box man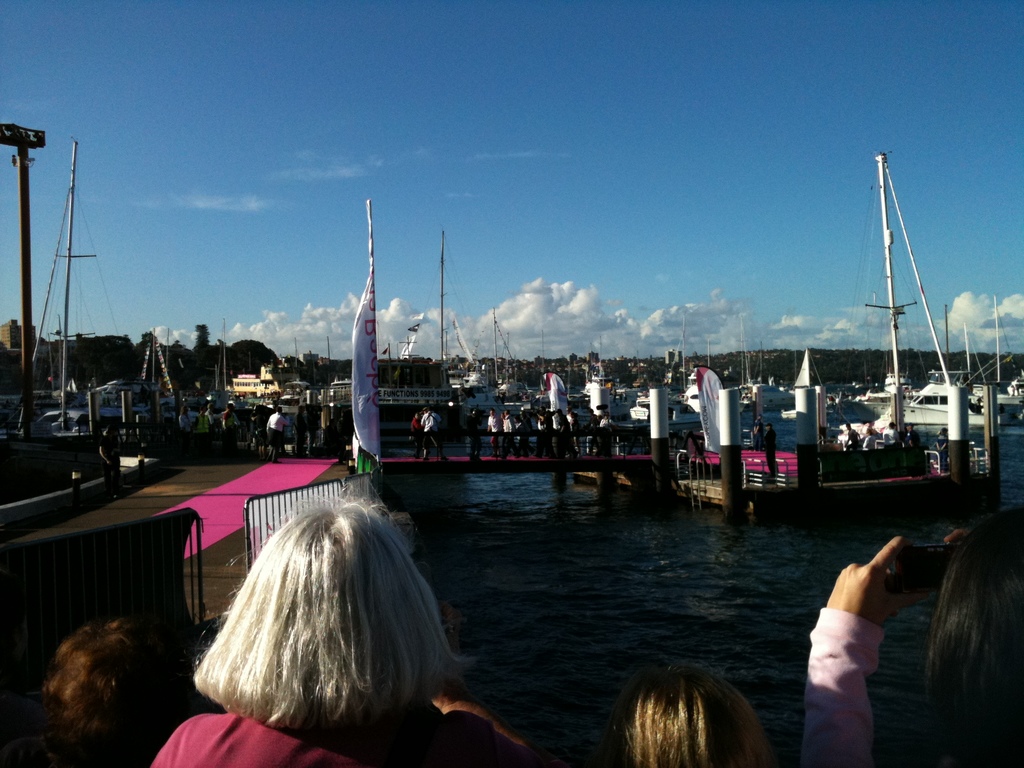
(205, 399, 220, 432)
